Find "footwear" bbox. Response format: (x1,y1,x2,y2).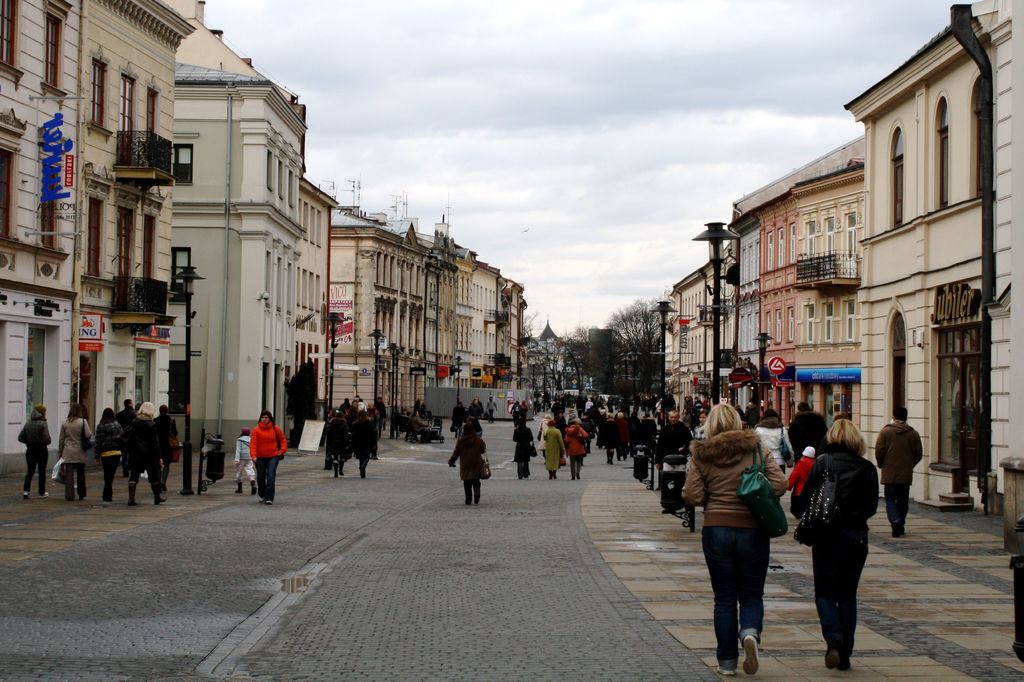
(77,495,83,505).
